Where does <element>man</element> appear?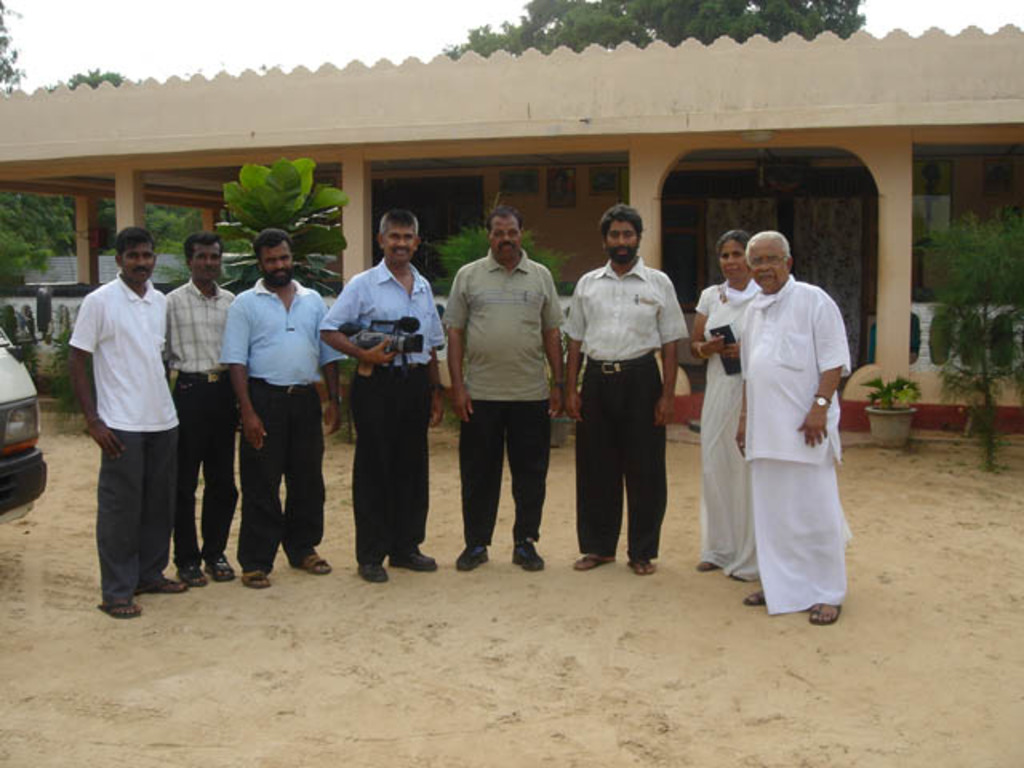
Appears at (562,205,688,574).
